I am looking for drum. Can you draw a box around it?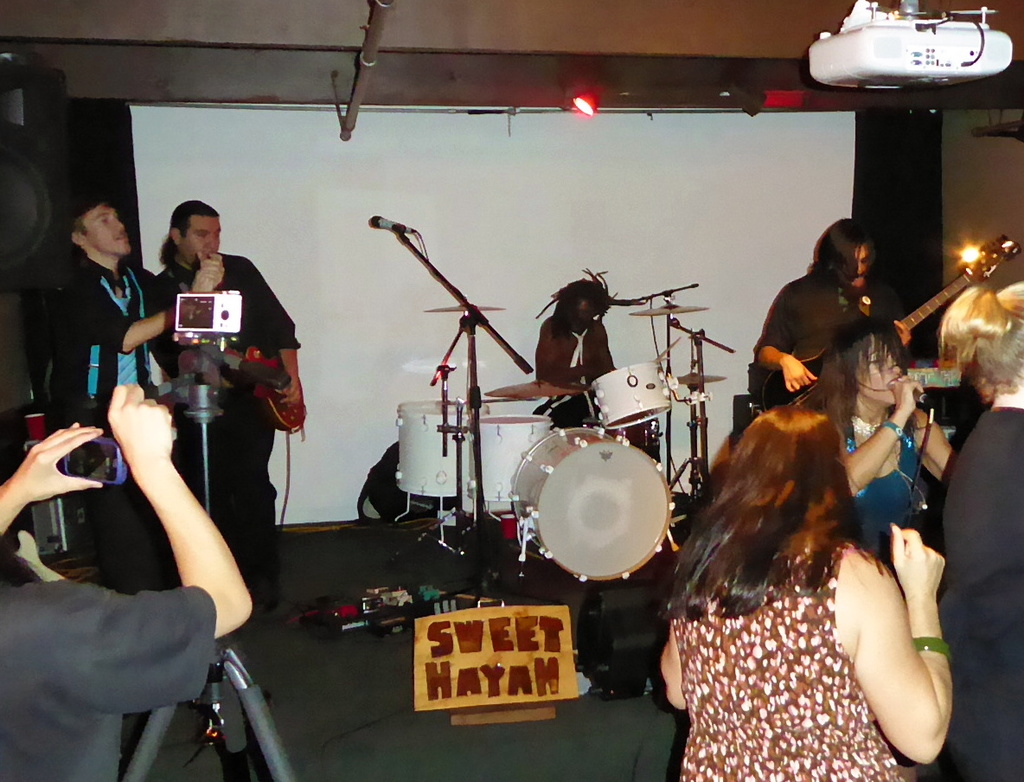
Sure, the bounding box is [x1=464, y1=410, x2=554, y2=501].
